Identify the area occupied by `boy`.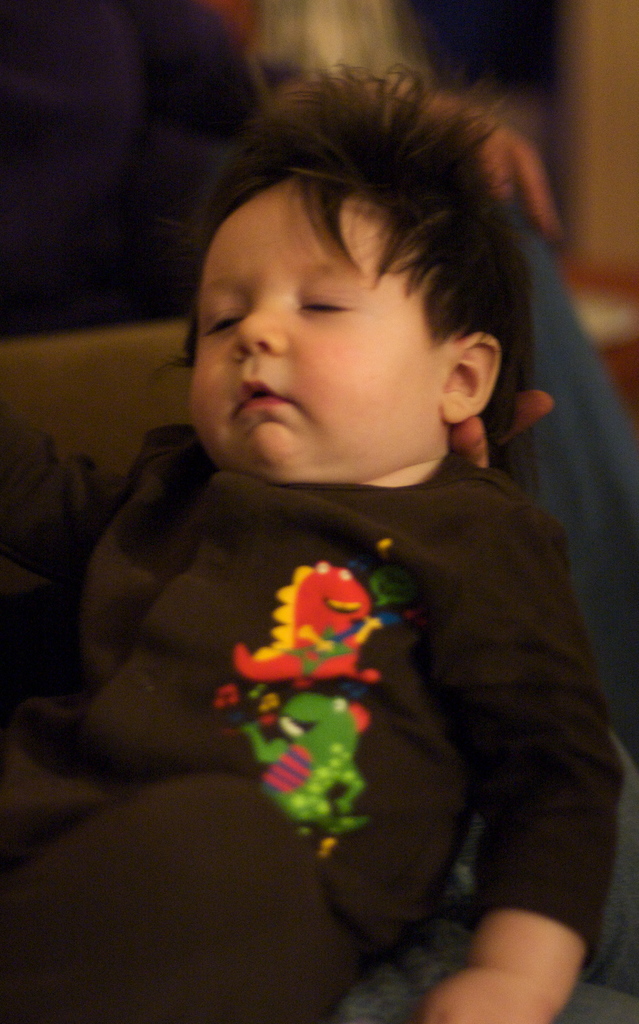
Area: 0/69/638/1023.
